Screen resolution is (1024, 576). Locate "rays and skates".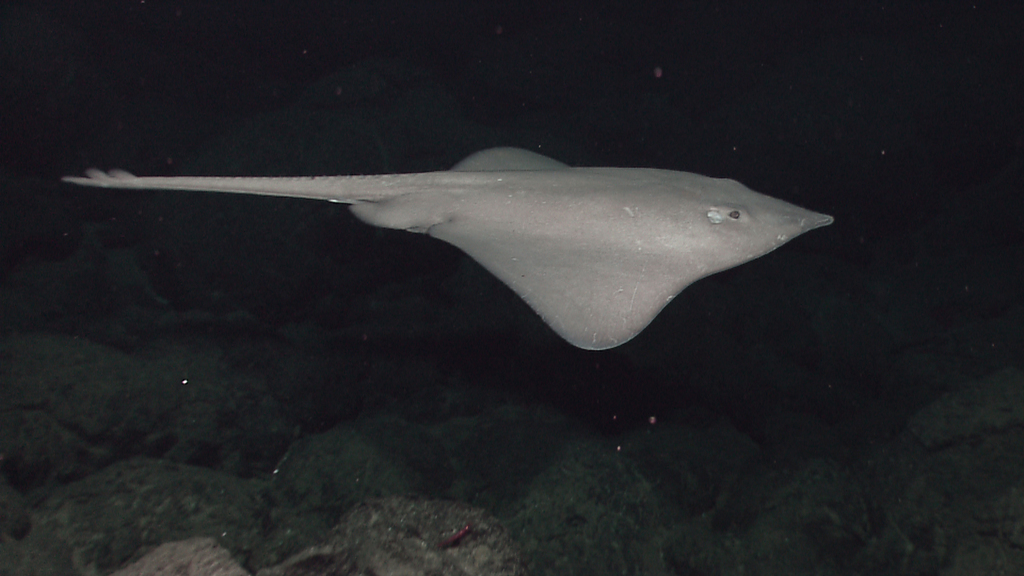
(left=59, top=147, right=832, bottom=353).
